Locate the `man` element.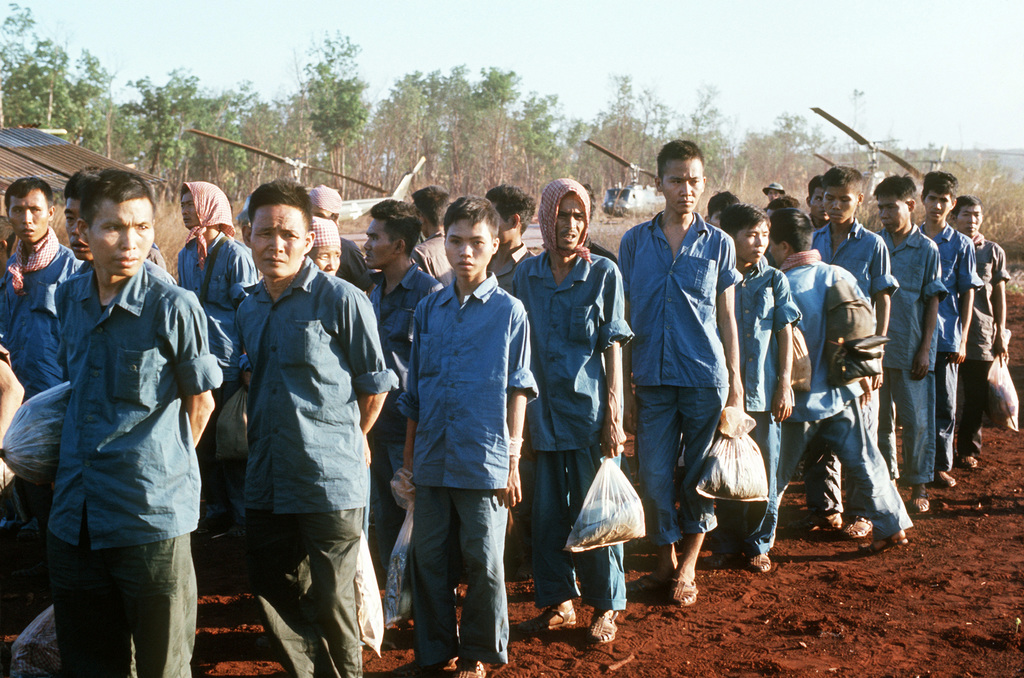
Element bbox: 484:184:543:581.
